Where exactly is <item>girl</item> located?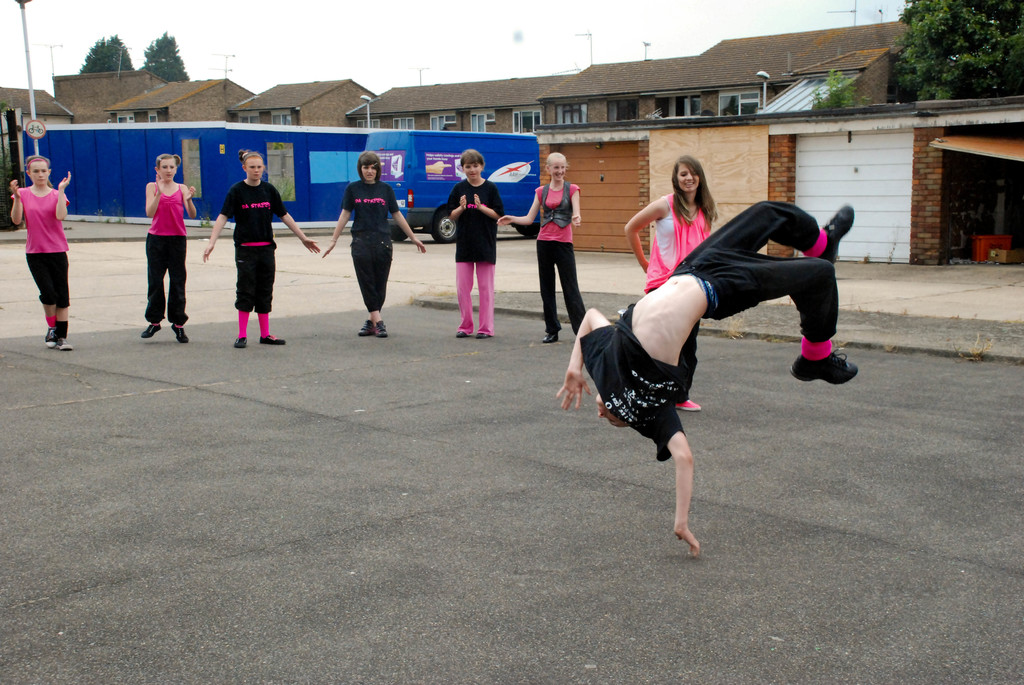
Its bounding box is x1=141 y1=155 x2=198 y2=340.
